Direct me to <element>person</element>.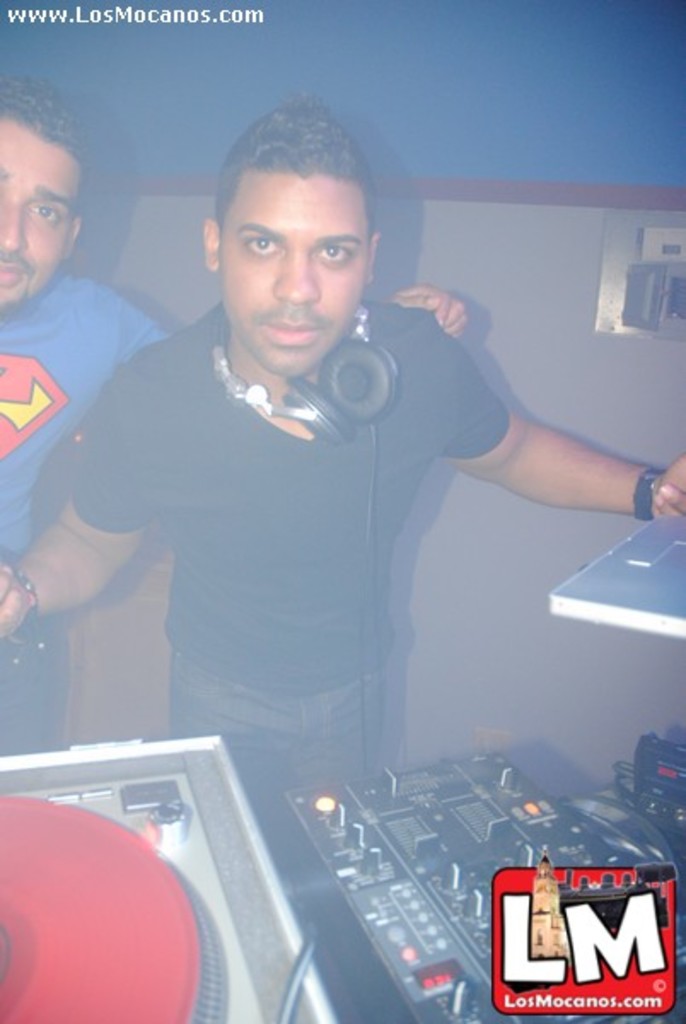
Direction: rect(0, 82, 474, 751).
